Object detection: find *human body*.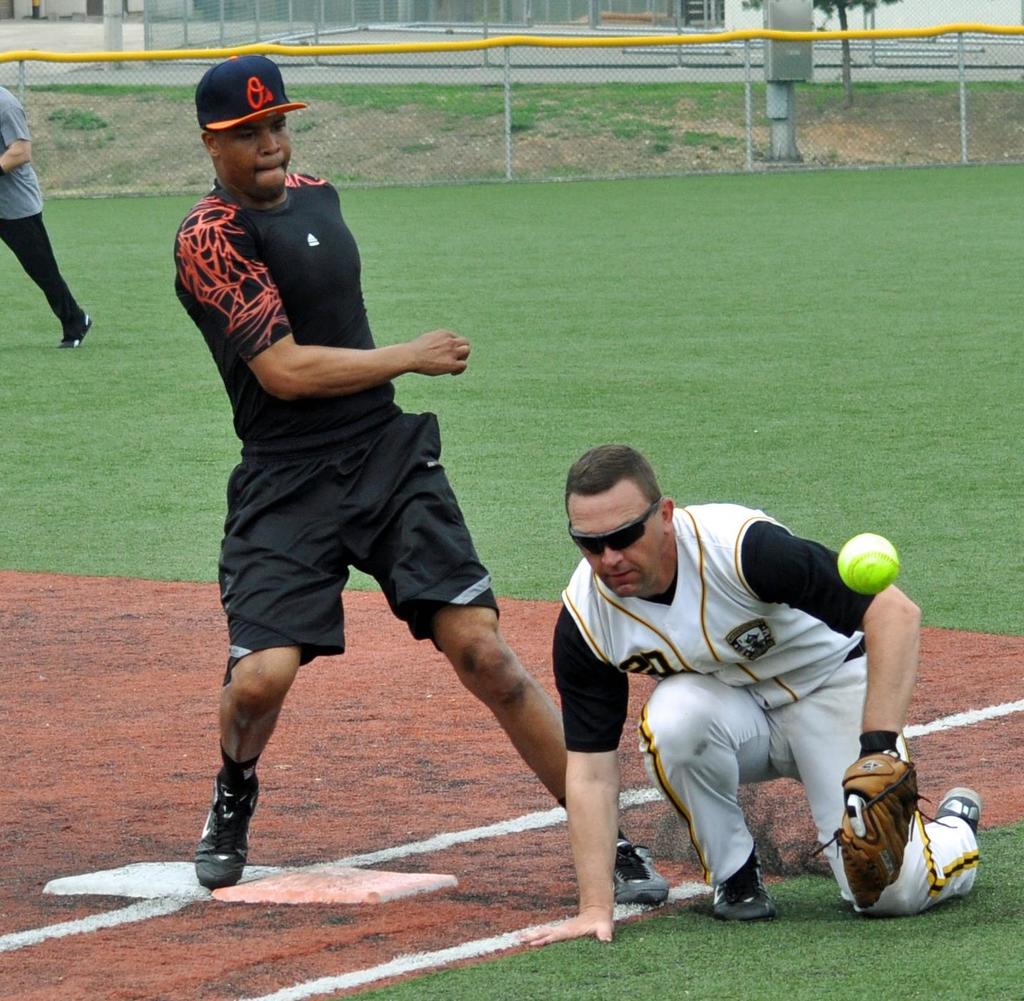
box(175, 179, 669, 899).
